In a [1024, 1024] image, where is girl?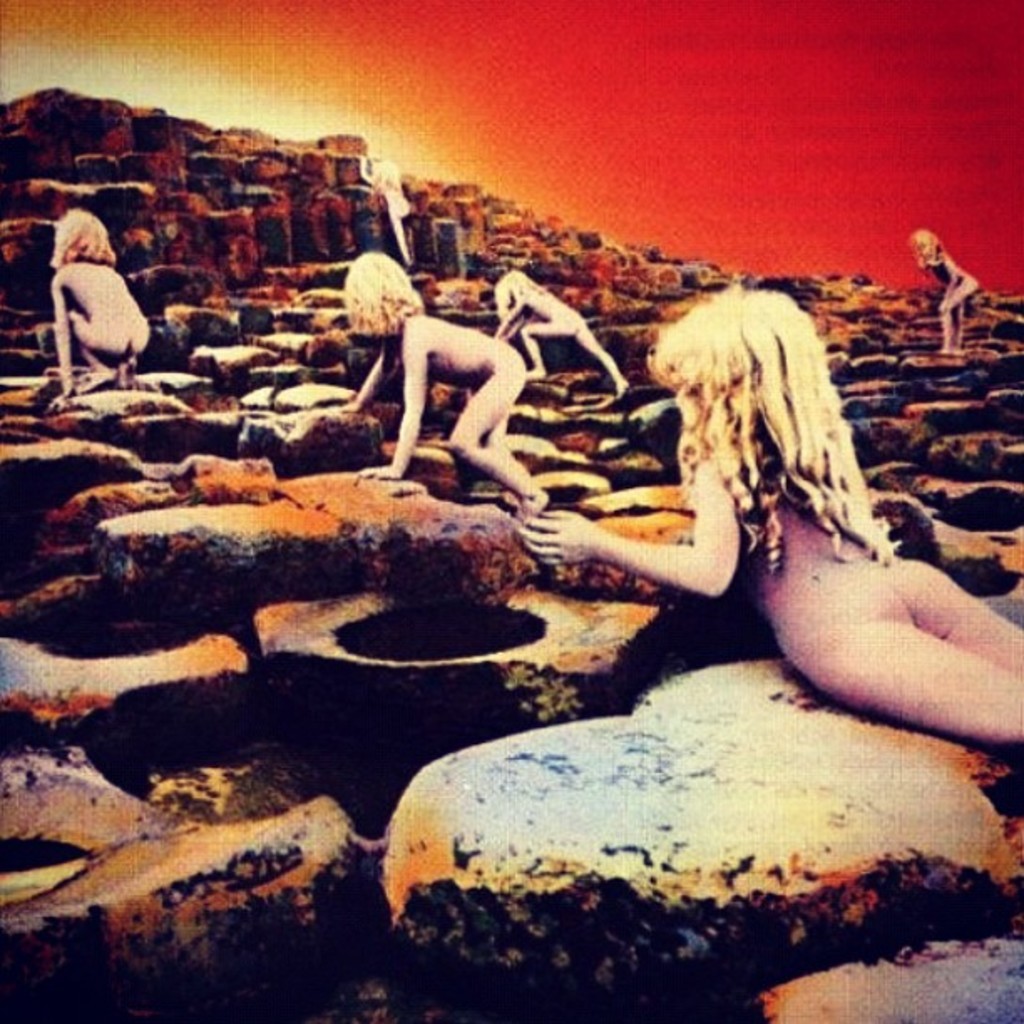
pyautogui.locateOnScreen(363, 146, 413, 261).
